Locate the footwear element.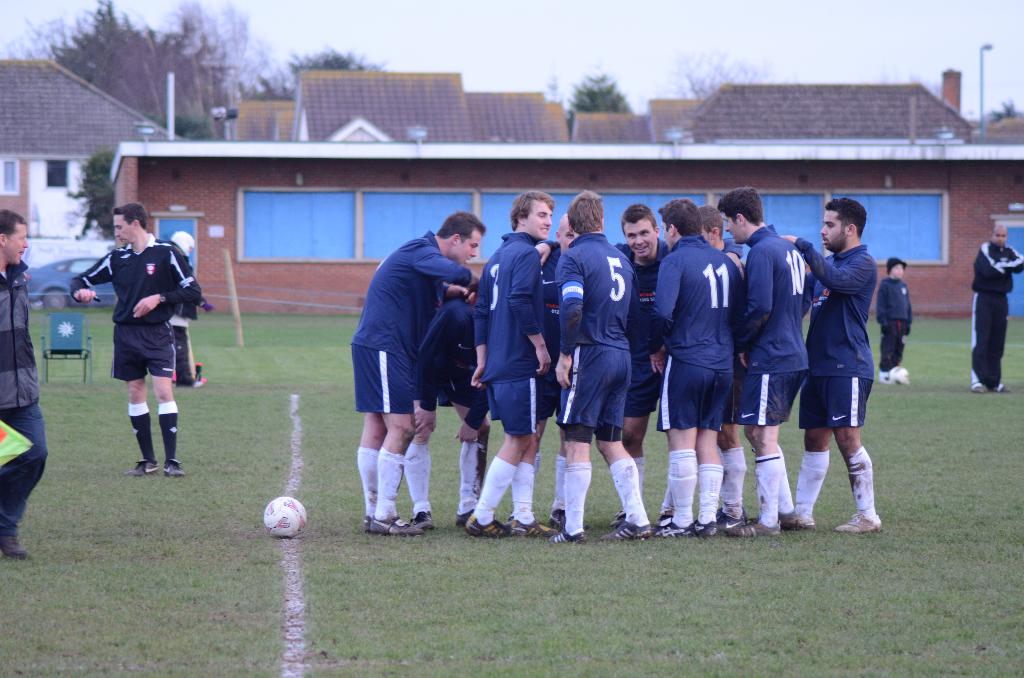
Element bbox: <region>781, 514, 799, 530</region>.
